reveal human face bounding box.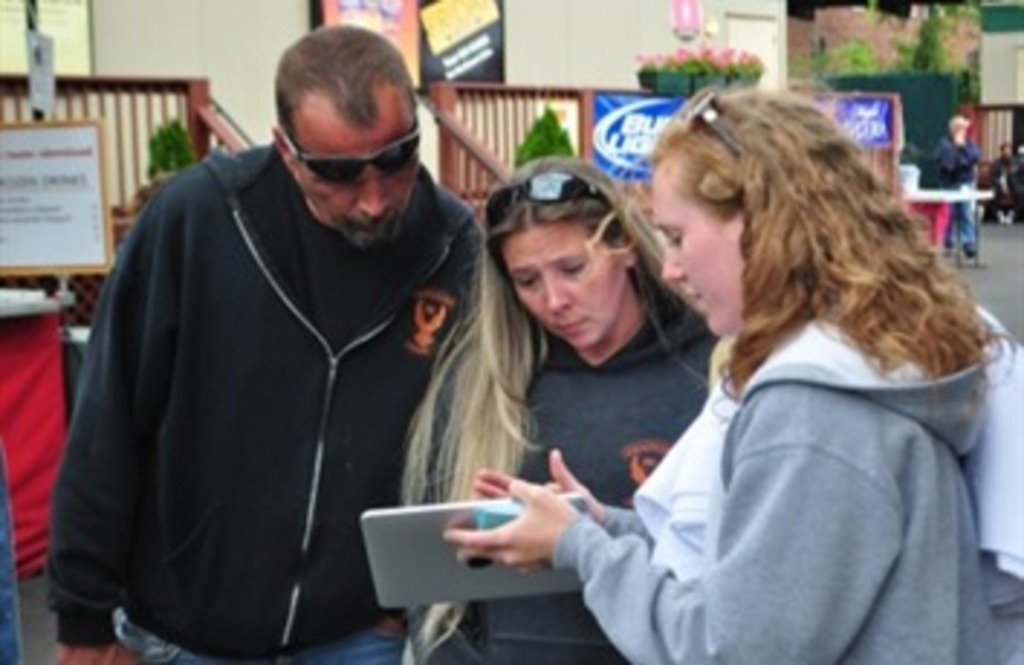
Revealed: [506,214,619,353].
